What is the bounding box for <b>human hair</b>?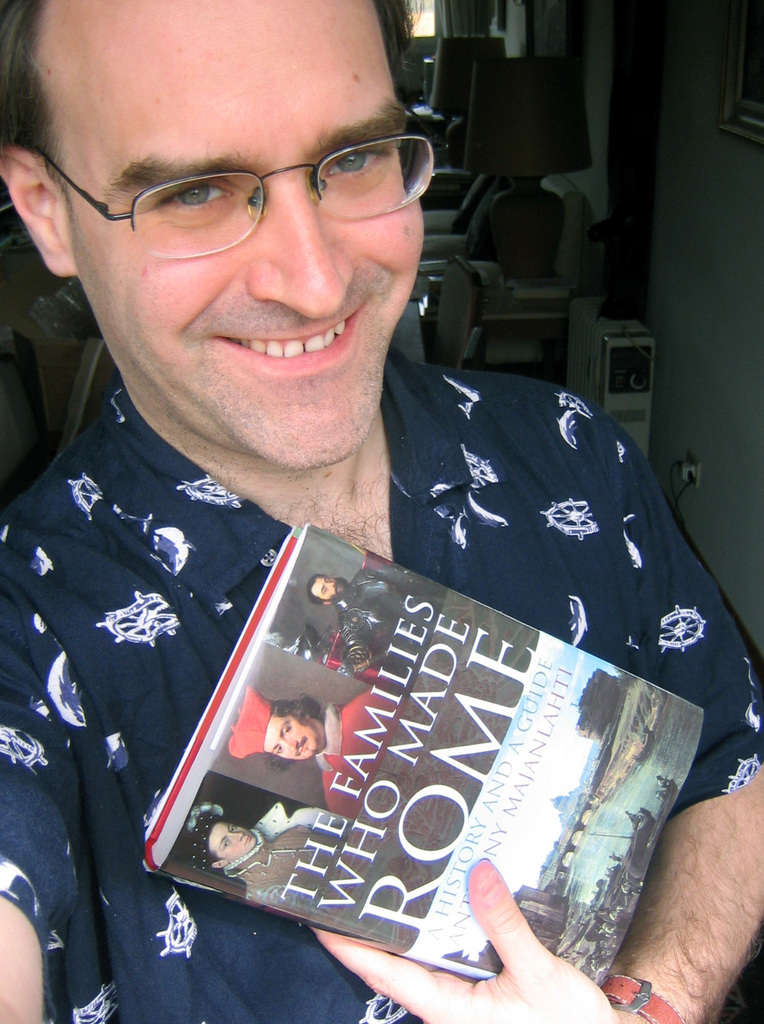
189 812 220 872.
